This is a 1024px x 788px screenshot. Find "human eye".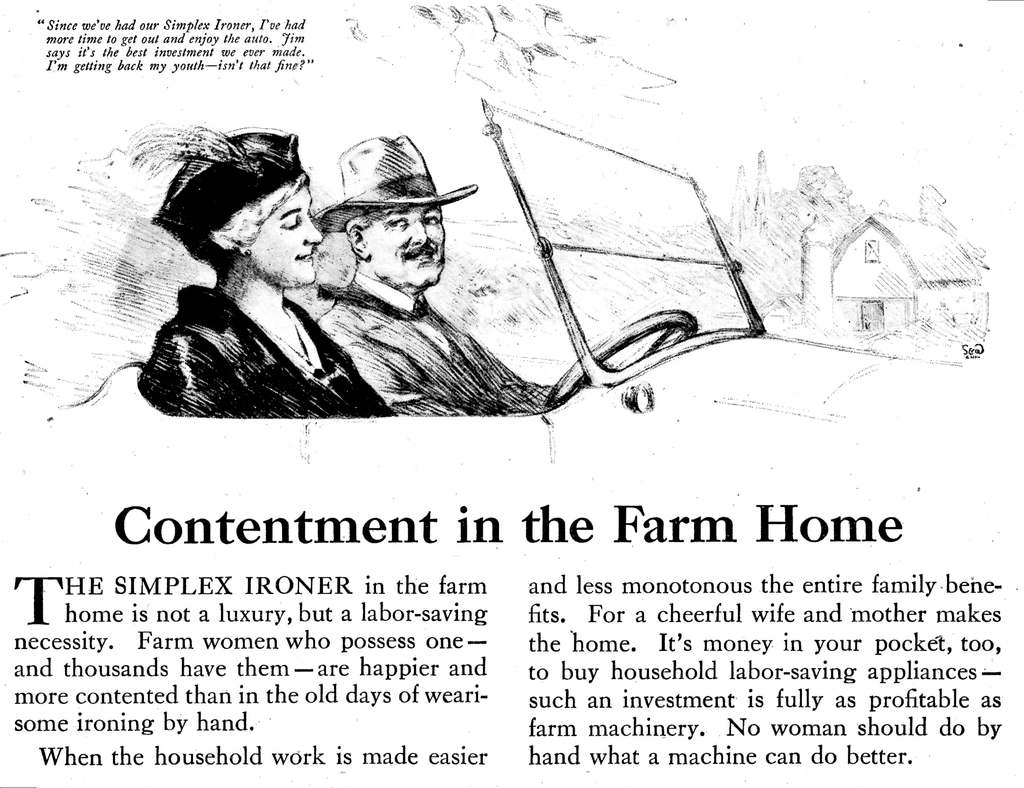
Bounding box: {"x1": 385, "y1": 214, "x2": 411, "y2": 230}.
